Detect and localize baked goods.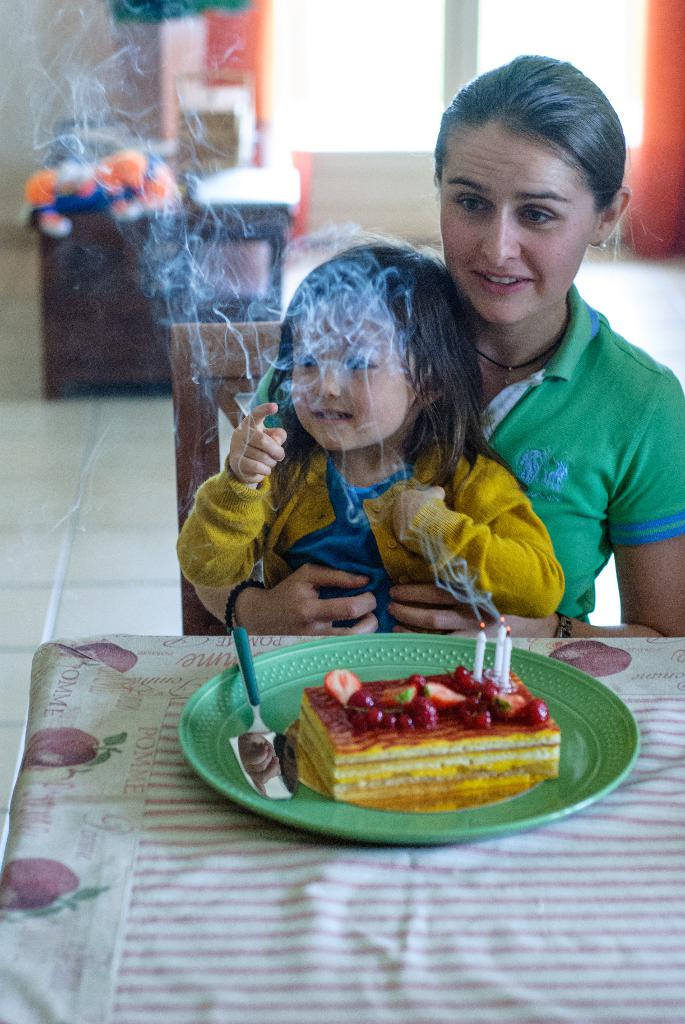
Localized at [left=297, top=662, right=561, bottom=793].
